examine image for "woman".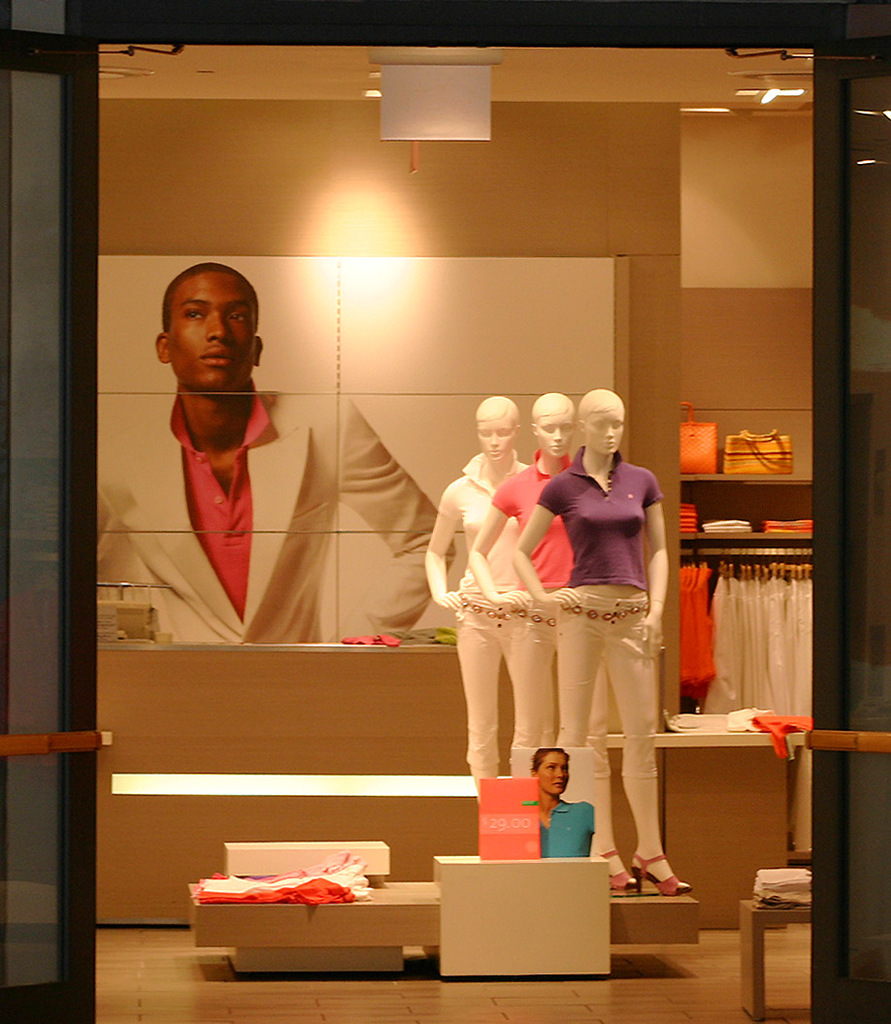
Examination result: 464:389:636:892.
